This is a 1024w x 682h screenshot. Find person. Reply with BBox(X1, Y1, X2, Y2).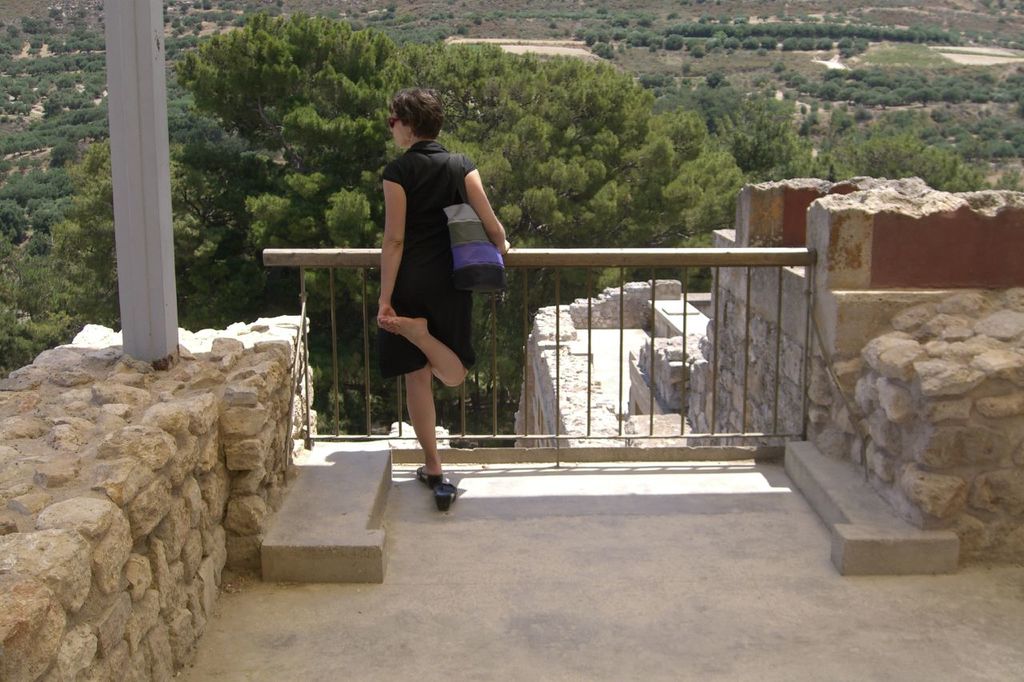
BBox(362, 92, 499, 514).
